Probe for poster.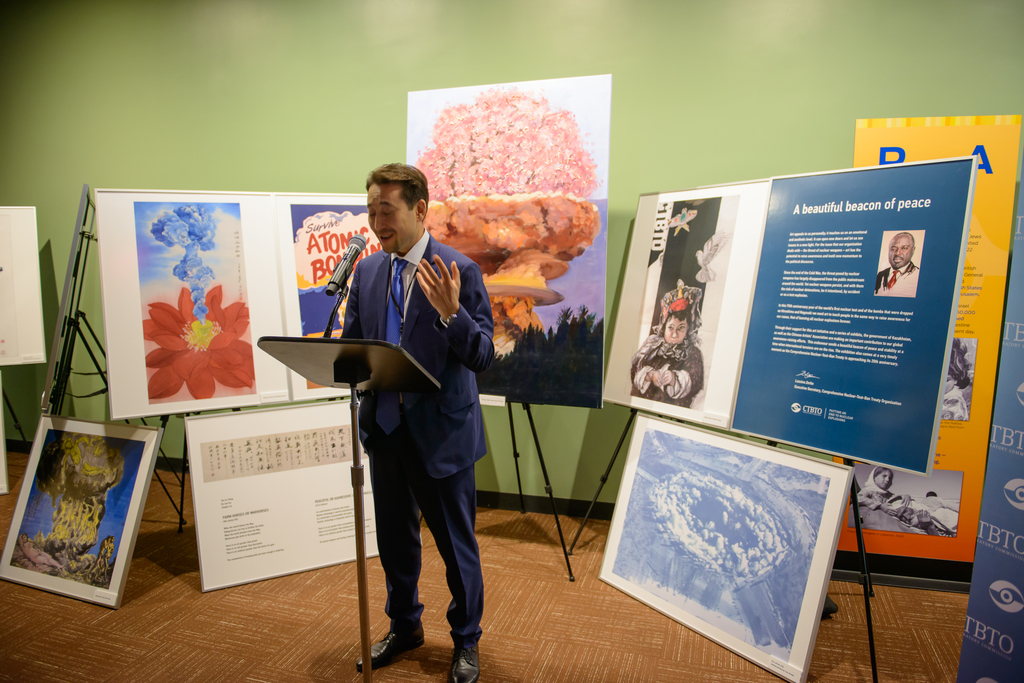
Probe result: box(955, 205, 1023, 682).
